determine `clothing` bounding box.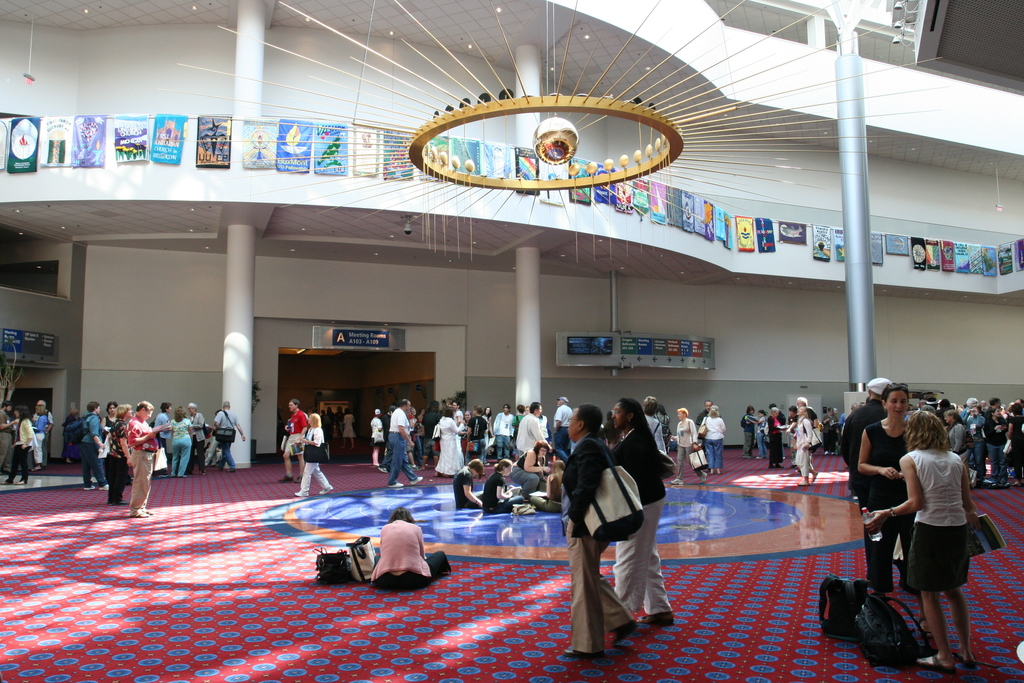
Determined: <box>452,470,485,519</box>.
